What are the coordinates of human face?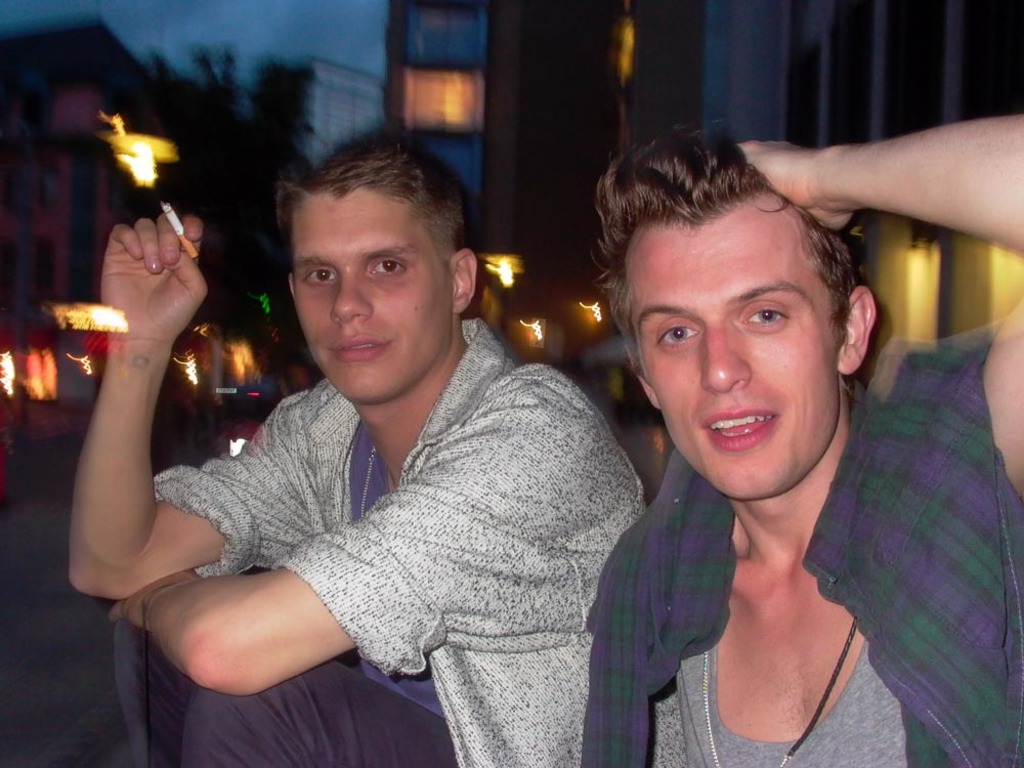
box(294, 184, 451, 409).
